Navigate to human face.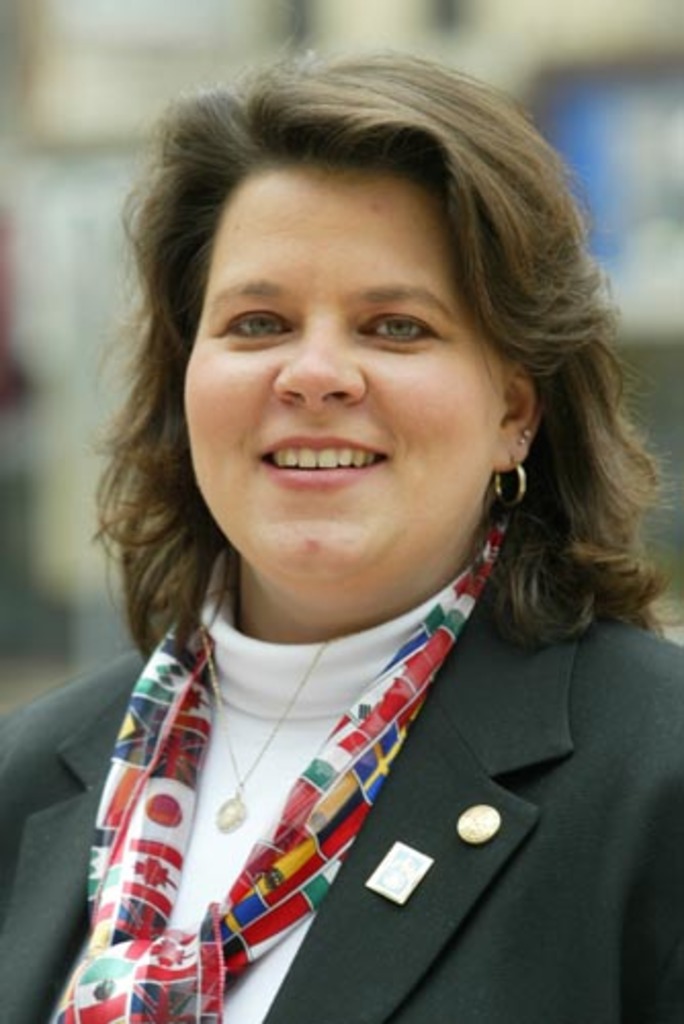
Navigation target: box(186, 180, 500, 586).
